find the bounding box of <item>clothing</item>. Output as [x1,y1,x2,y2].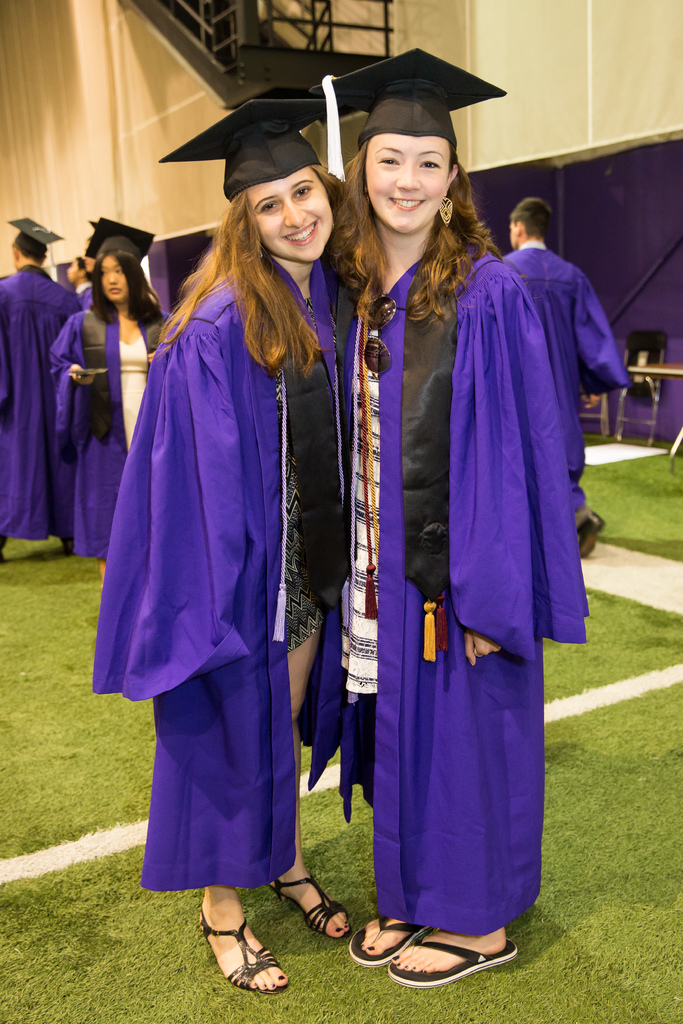
[86,252,349,895].
